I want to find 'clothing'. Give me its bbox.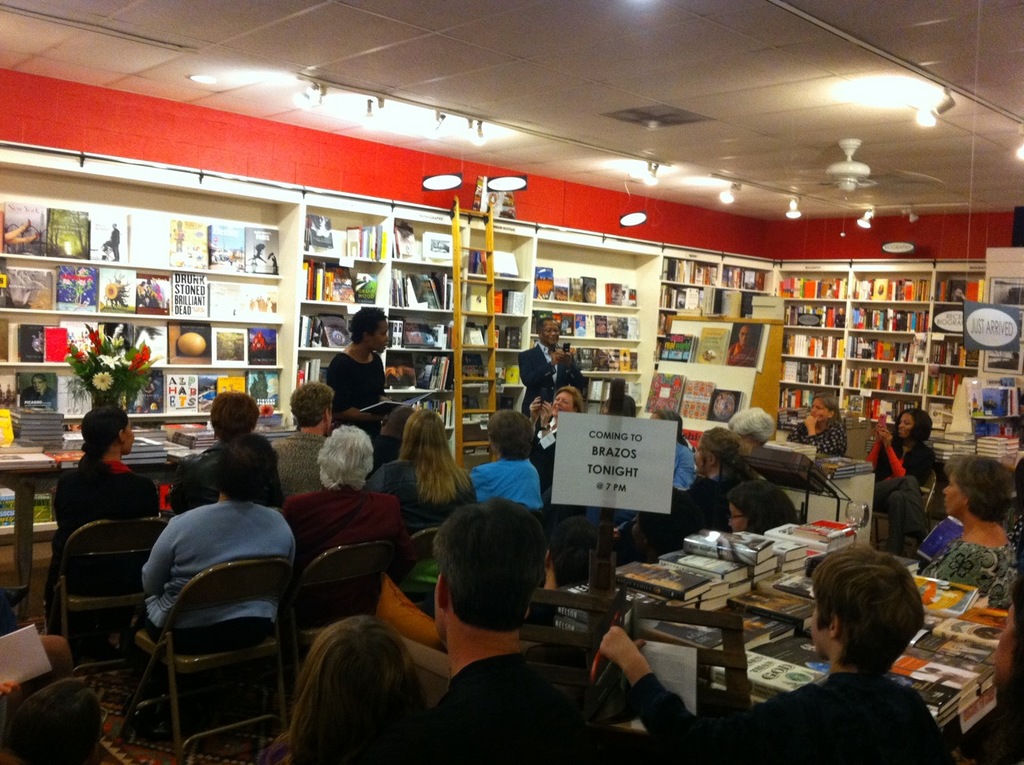
detection(29, 453, 164, 603).
